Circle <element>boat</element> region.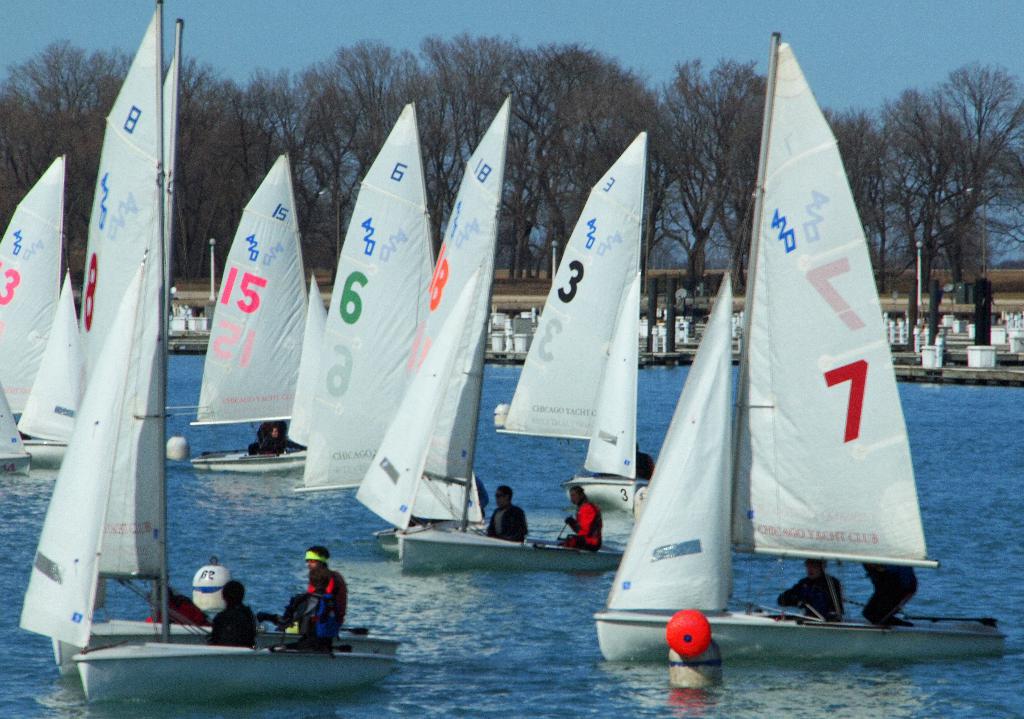
Region: [18,265,89,478].
